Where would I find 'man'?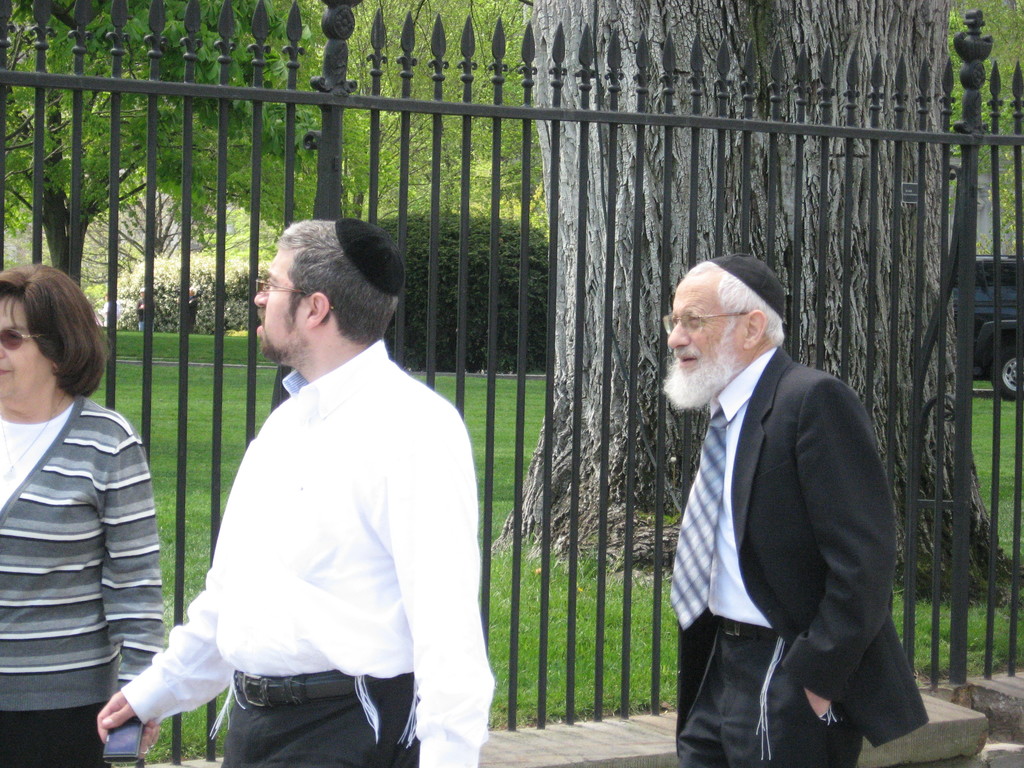
At 131,173,508,767.
